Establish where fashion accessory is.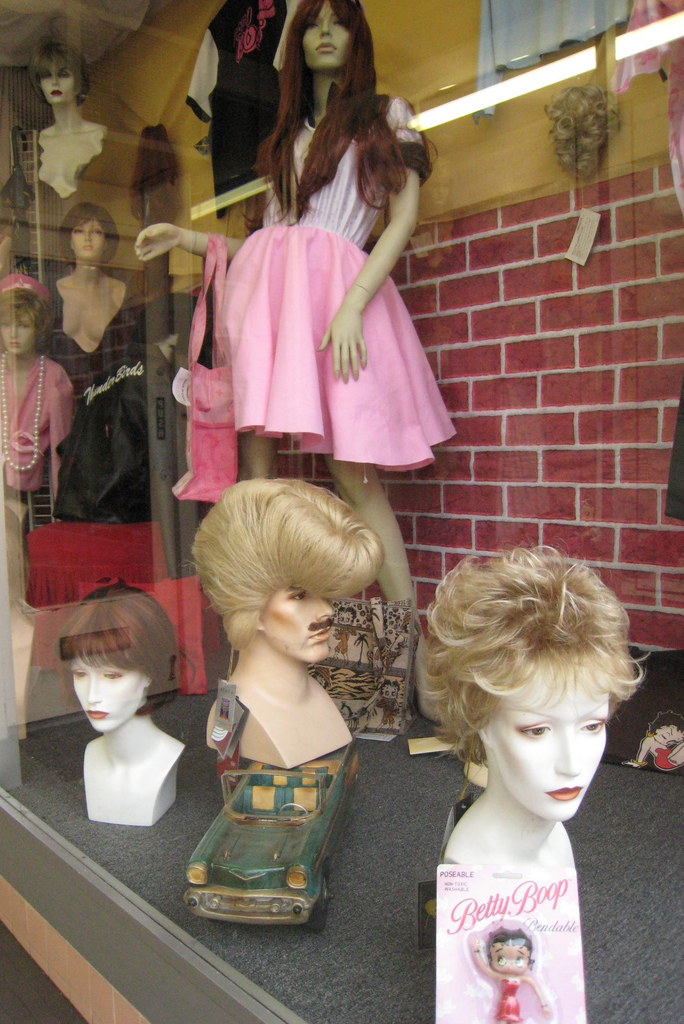
Established at locate(0, 349, 49, 474).
